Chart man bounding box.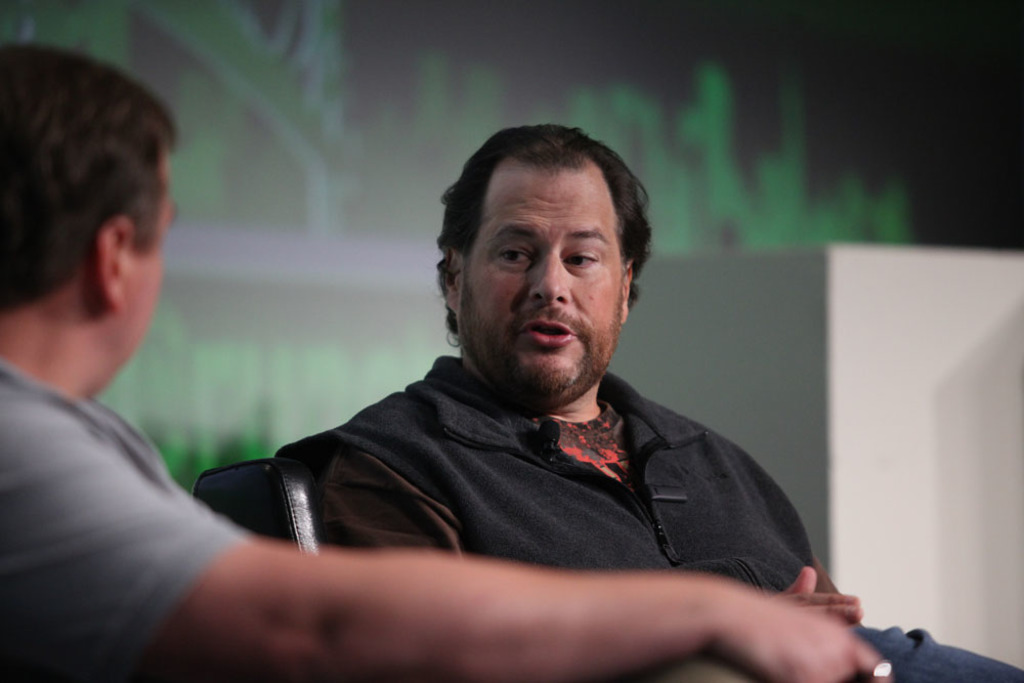
Charted: [0, 40, 894, 682].
